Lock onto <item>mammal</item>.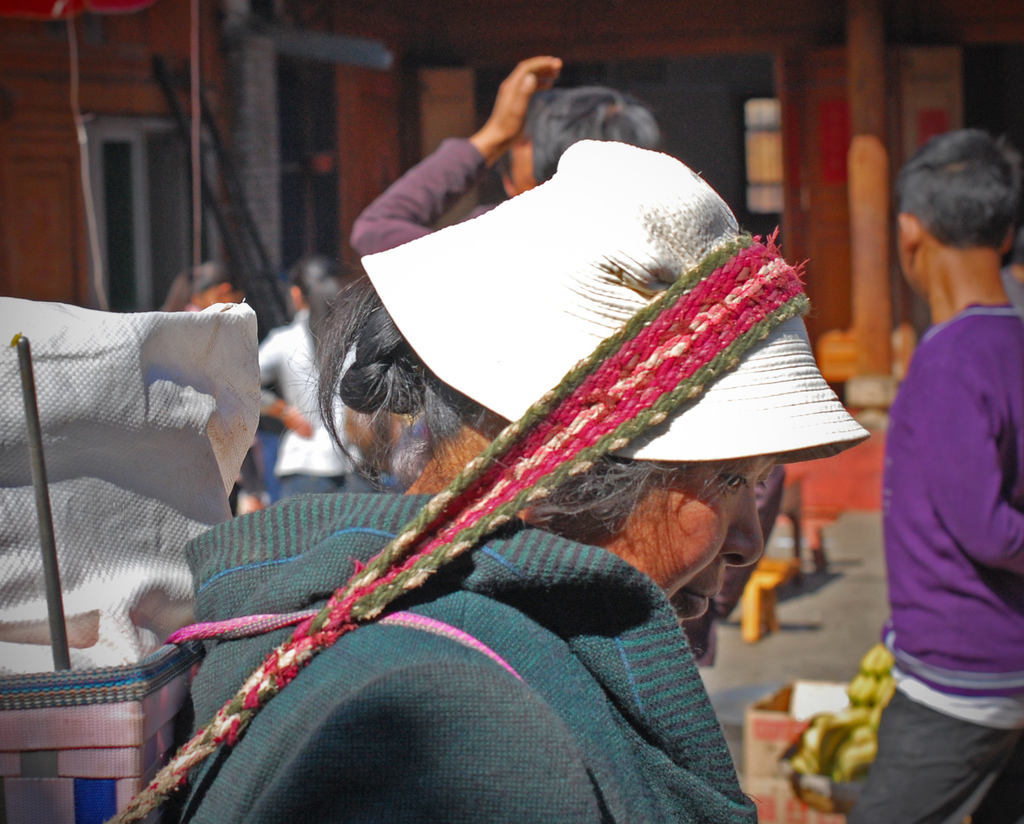
Locked: box(243, 252, 361, 500).
